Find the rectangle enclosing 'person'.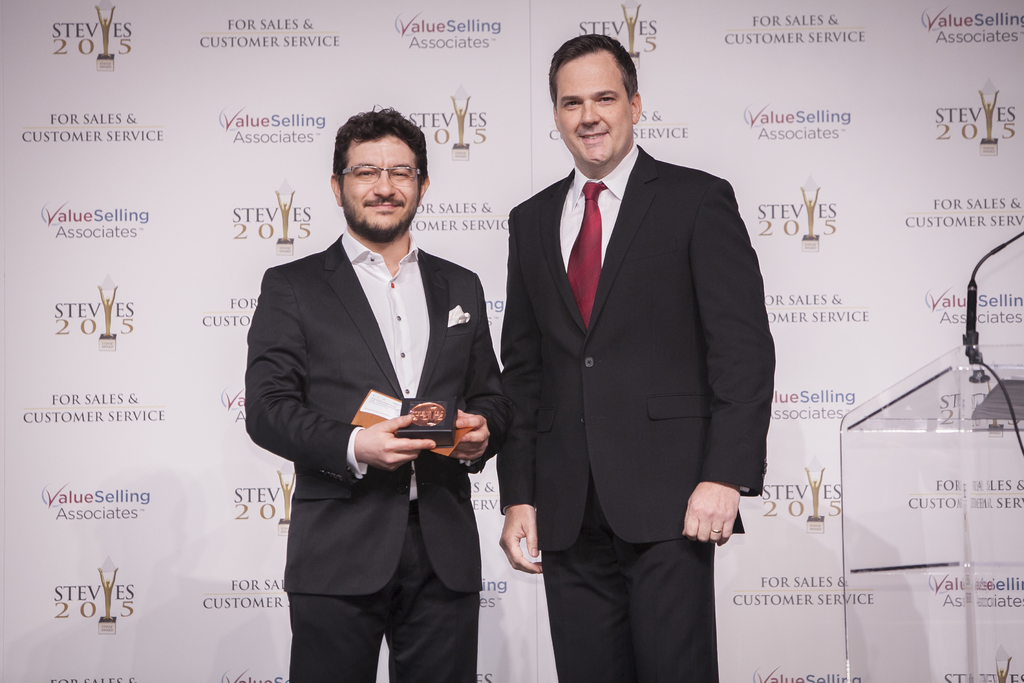
detection(243, 108, 507, 682).
